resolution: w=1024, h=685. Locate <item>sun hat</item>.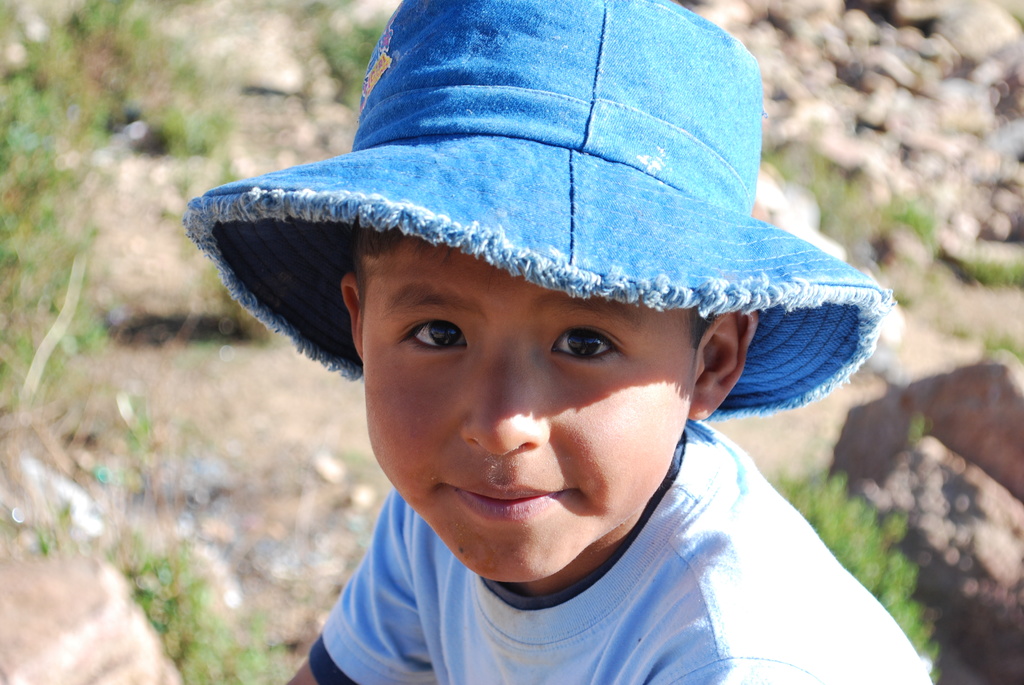
Rect(181, 0, 900, 427).
